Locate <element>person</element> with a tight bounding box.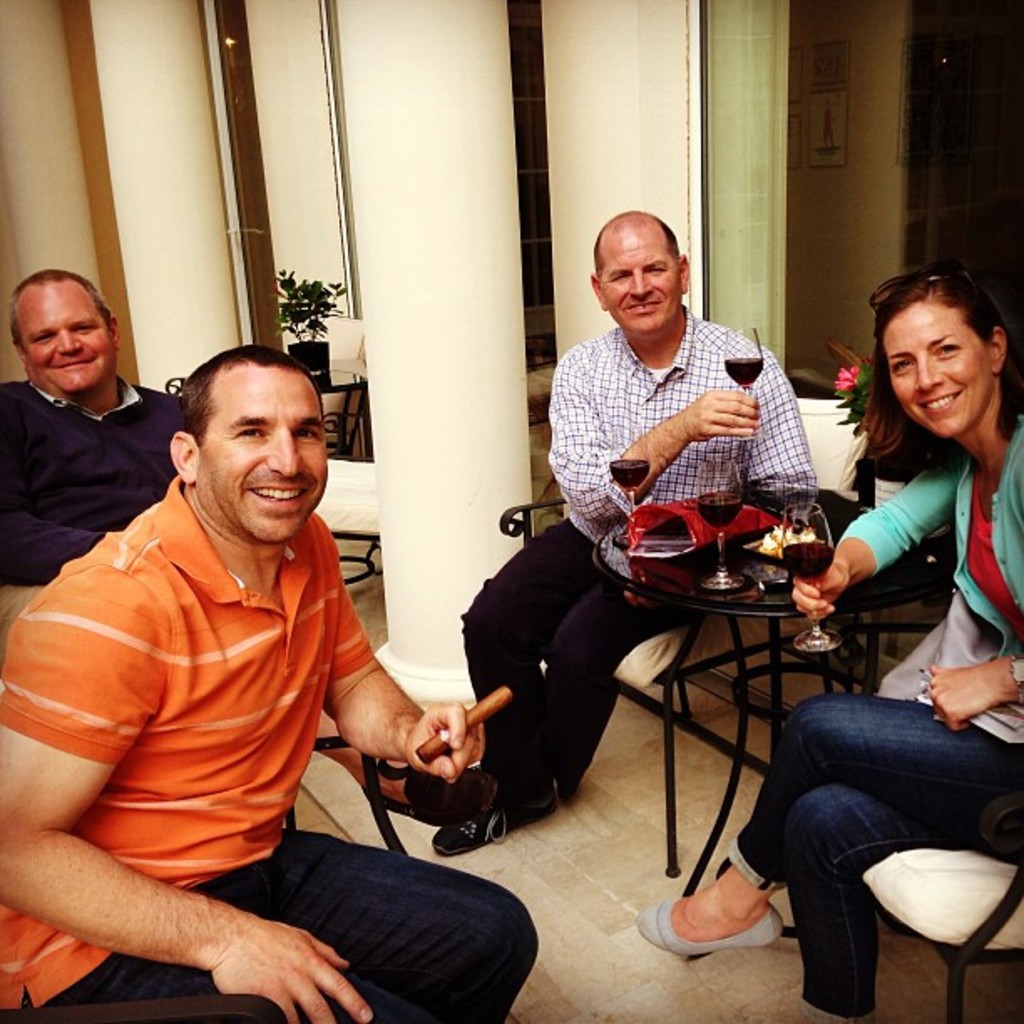
(x1=0, y1=269, x2=191, y2=591).
